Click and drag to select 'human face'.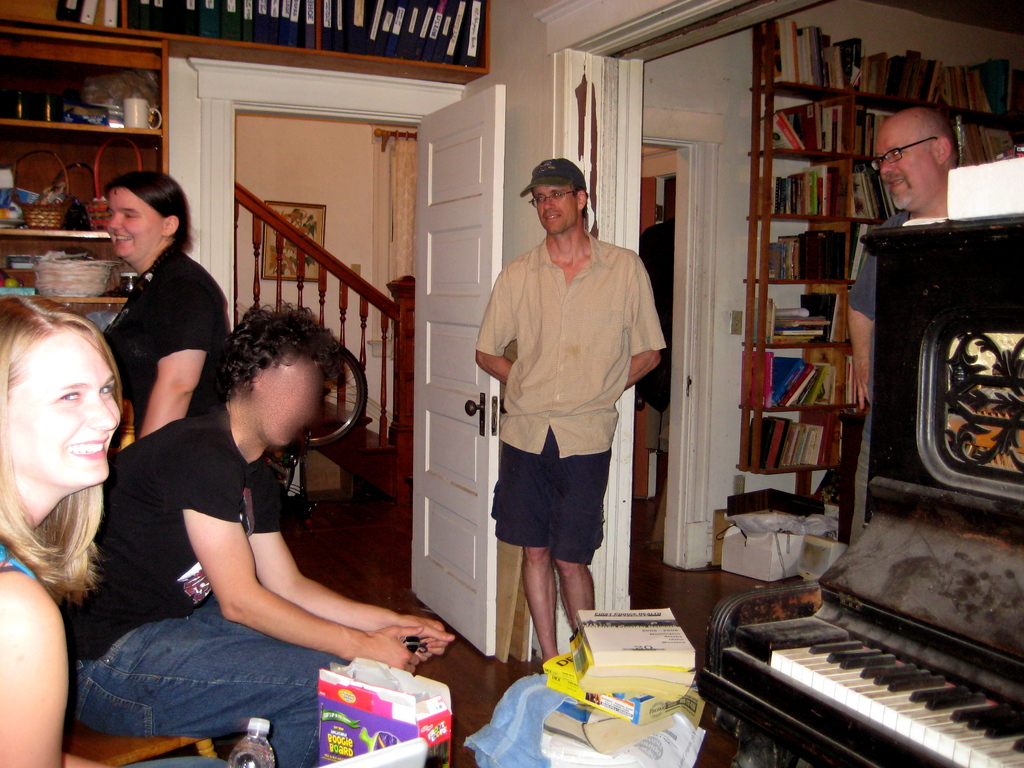
Selection: x1=11 y1=332 x2=131 y2=490.
